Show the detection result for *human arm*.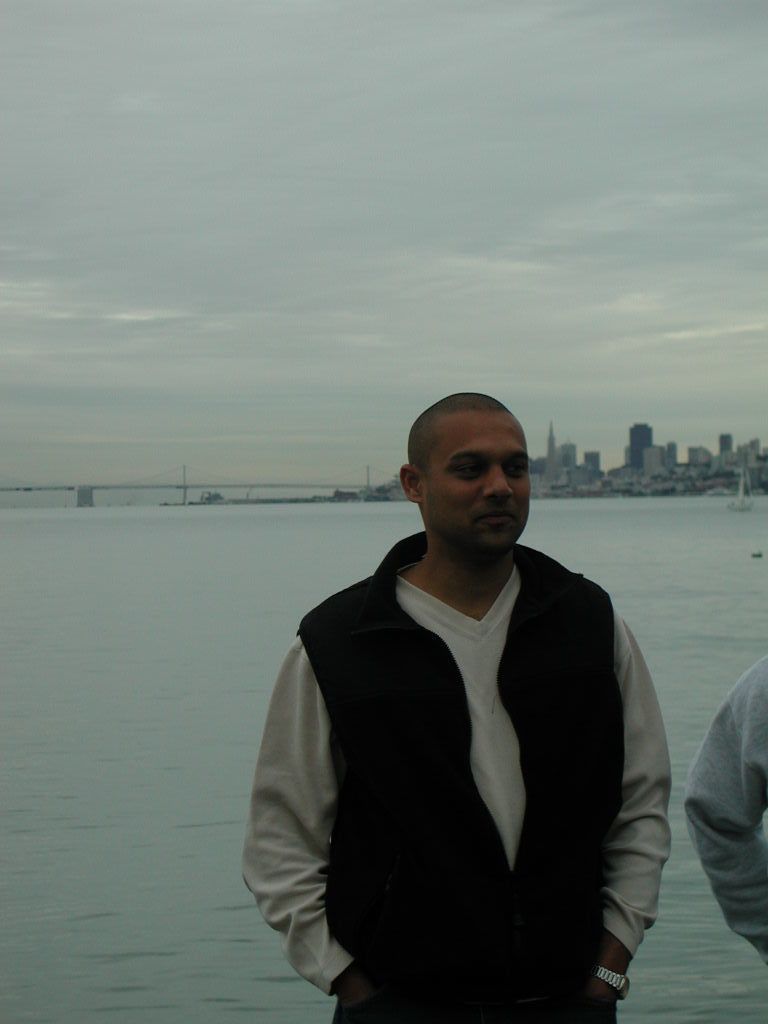
x1=584 y1=614 x2=678 y2=1011.
